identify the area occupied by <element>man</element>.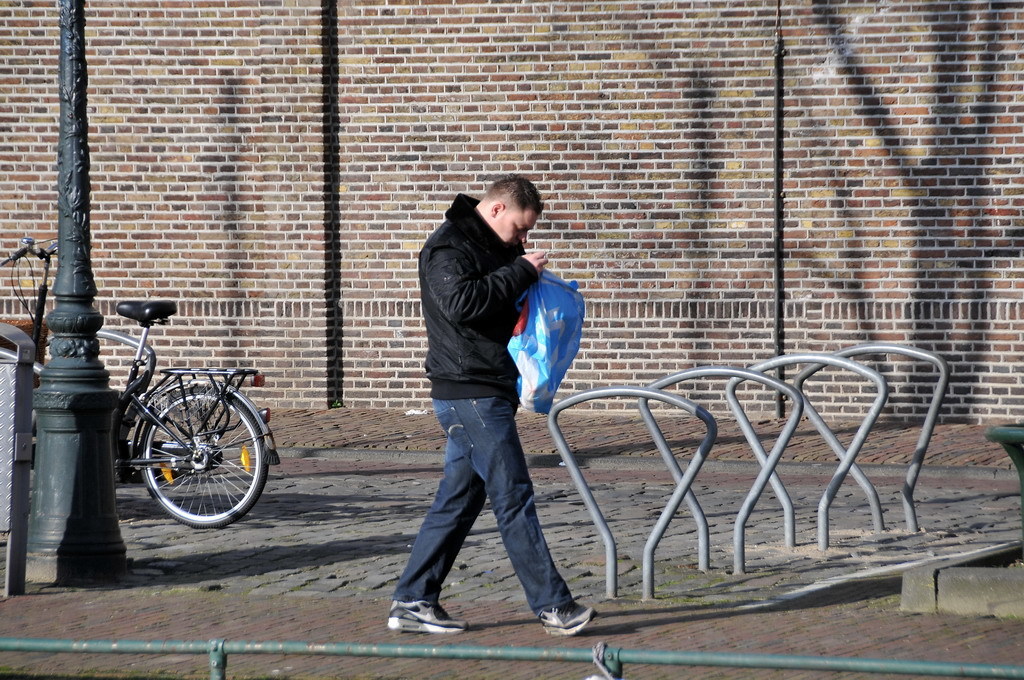
Area: [x1=375, y1=194, x2=595, y2=629].
